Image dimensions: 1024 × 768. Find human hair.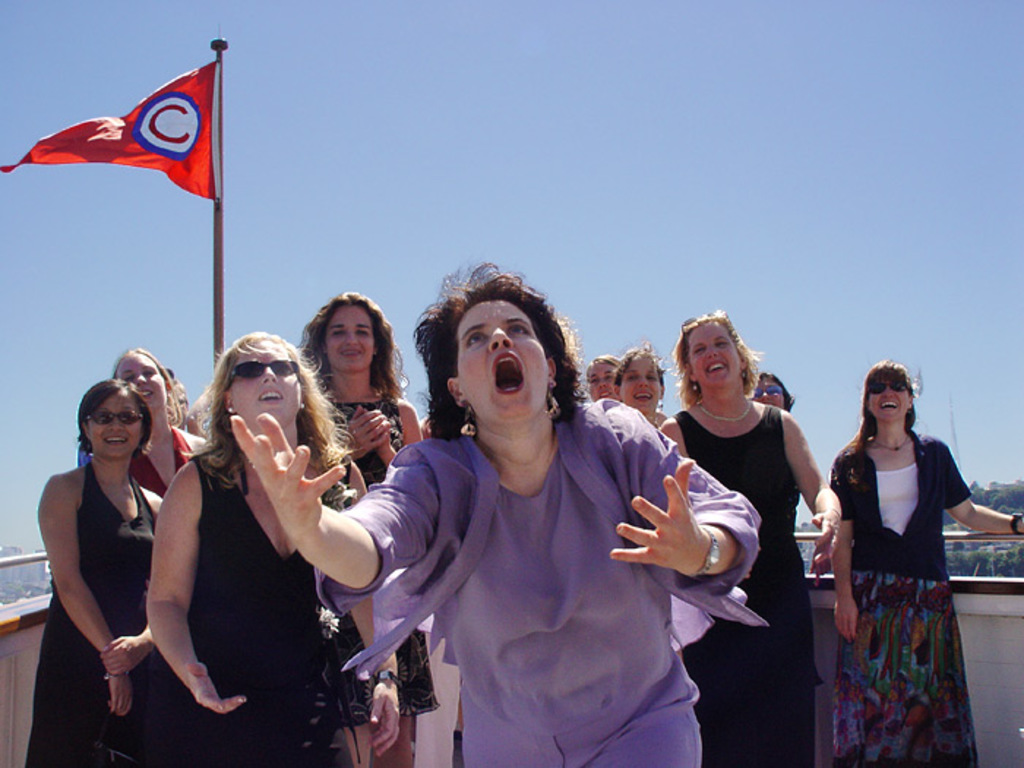
[674,307,767,404].
